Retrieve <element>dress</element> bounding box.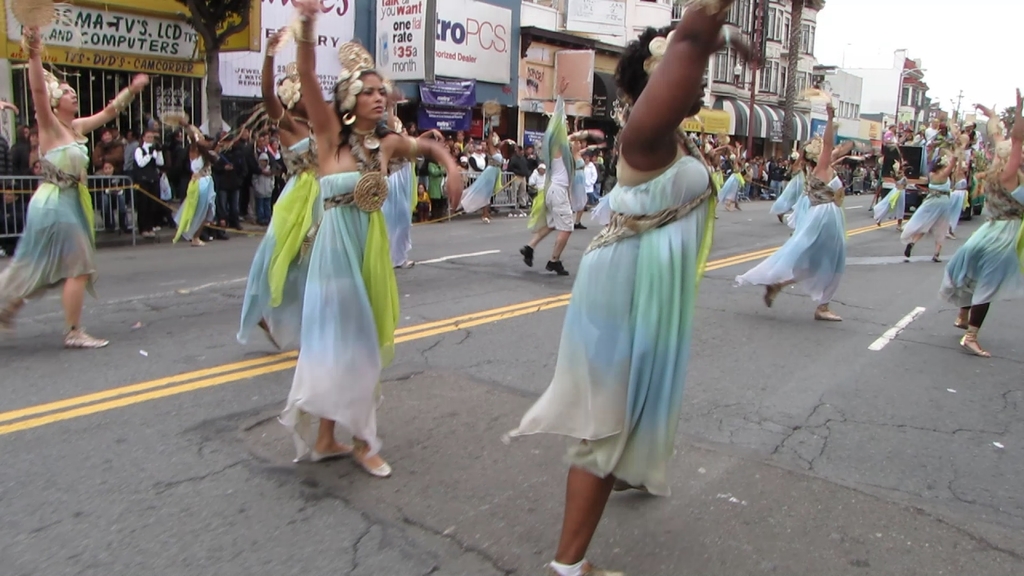
Bounding box: select_region(506, 154, 714, 496).
